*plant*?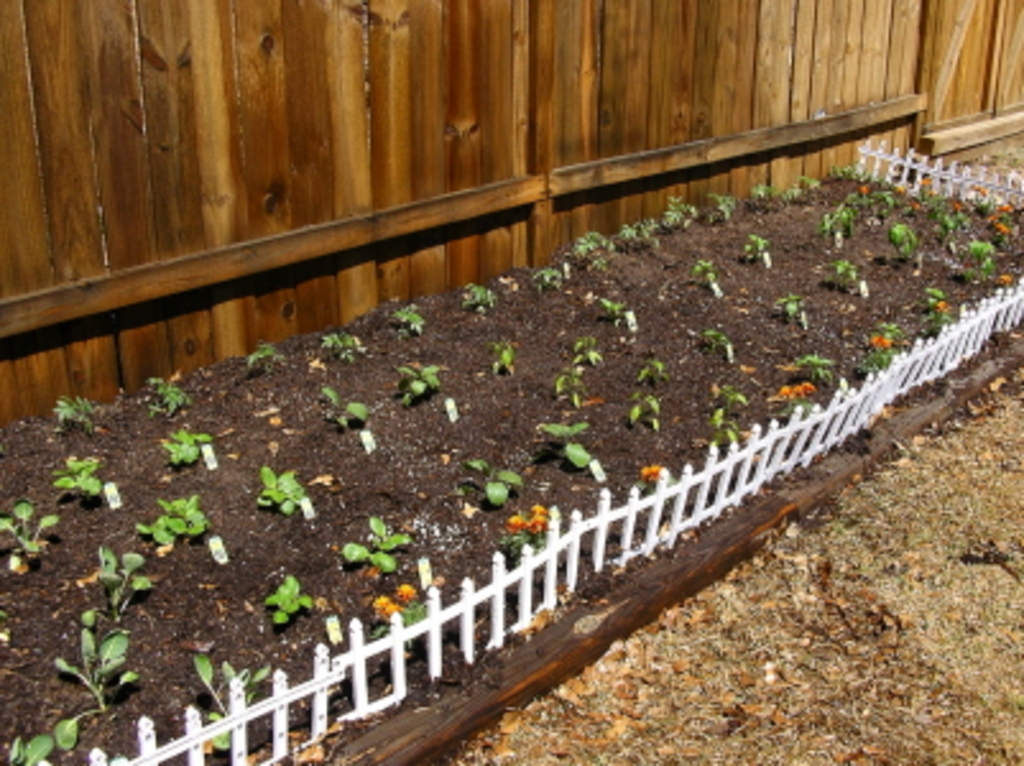
(909,179,960,240)
